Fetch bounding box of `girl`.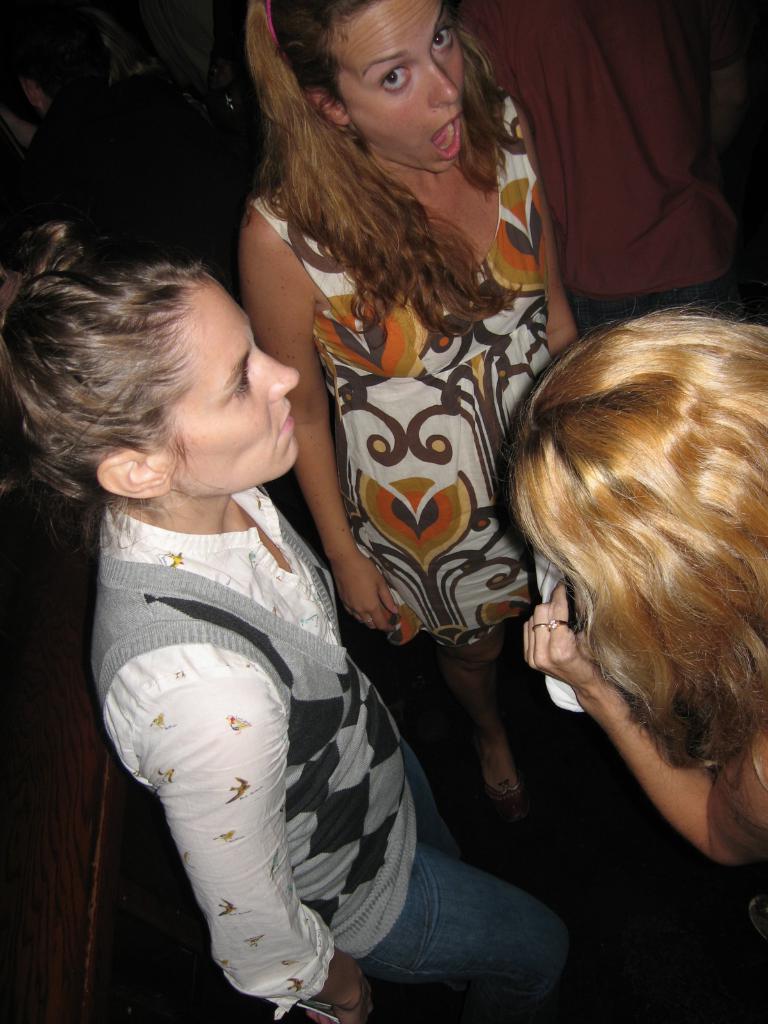
Bbox: x1=240 y1=0 x2=586 y2=807.
